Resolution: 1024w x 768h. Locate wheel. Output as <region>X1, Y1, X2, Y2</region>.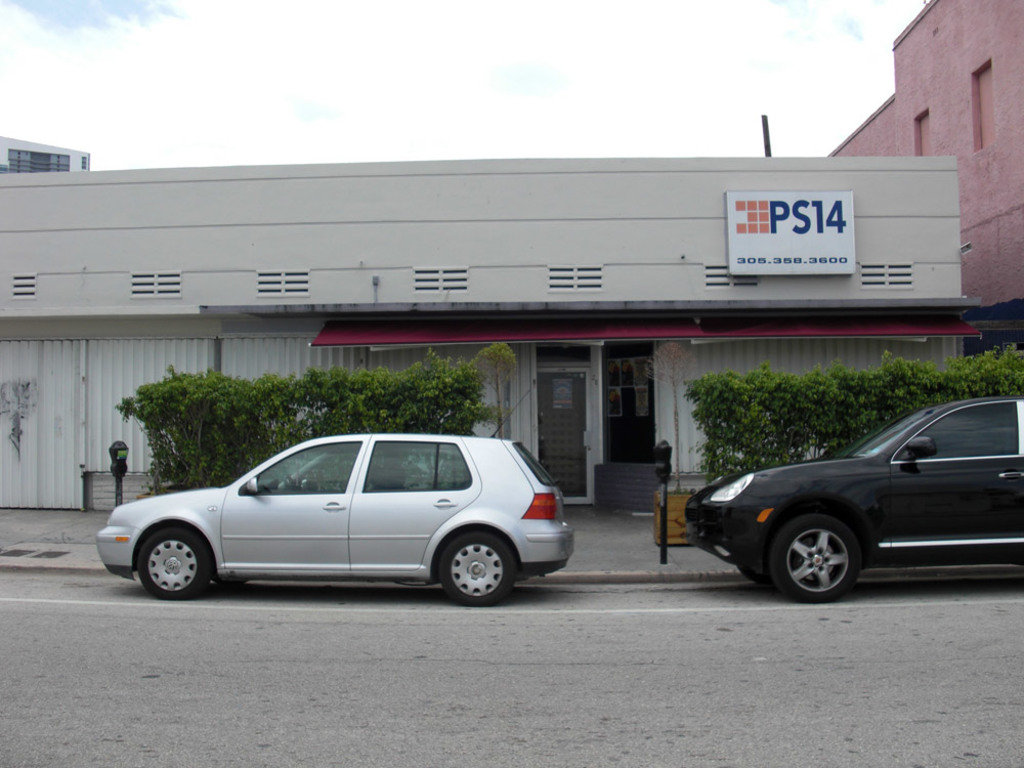
<region>121, 524, 206, 604</region>.
